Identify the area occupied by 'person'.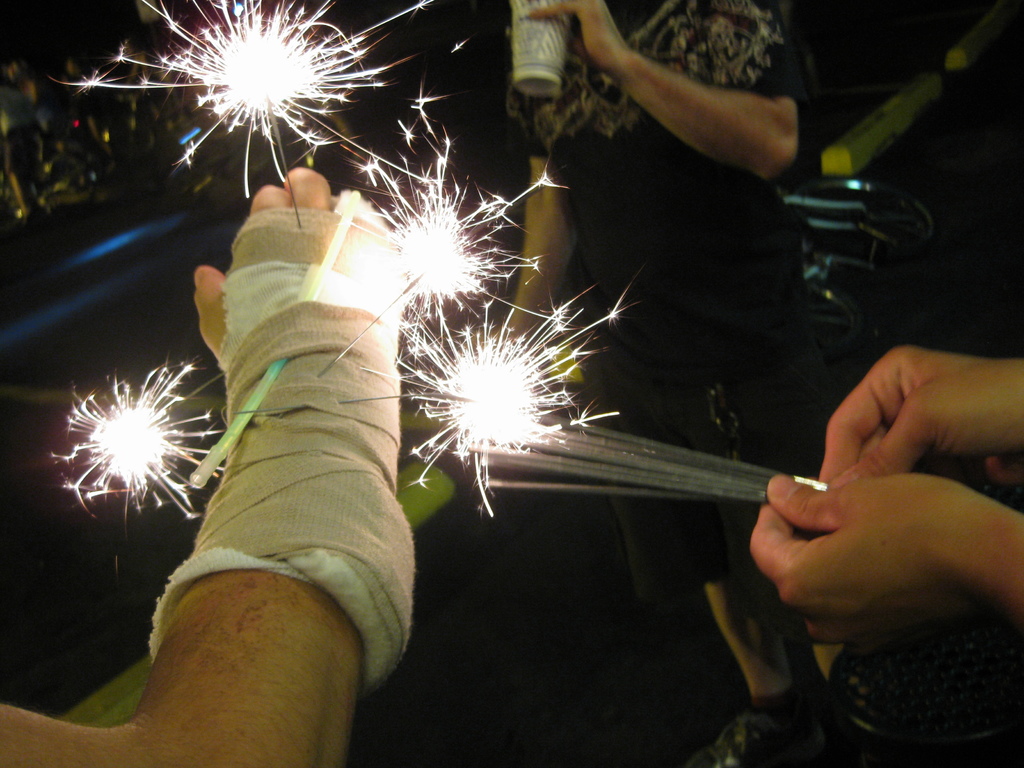
Area: 0/77/39/230.
